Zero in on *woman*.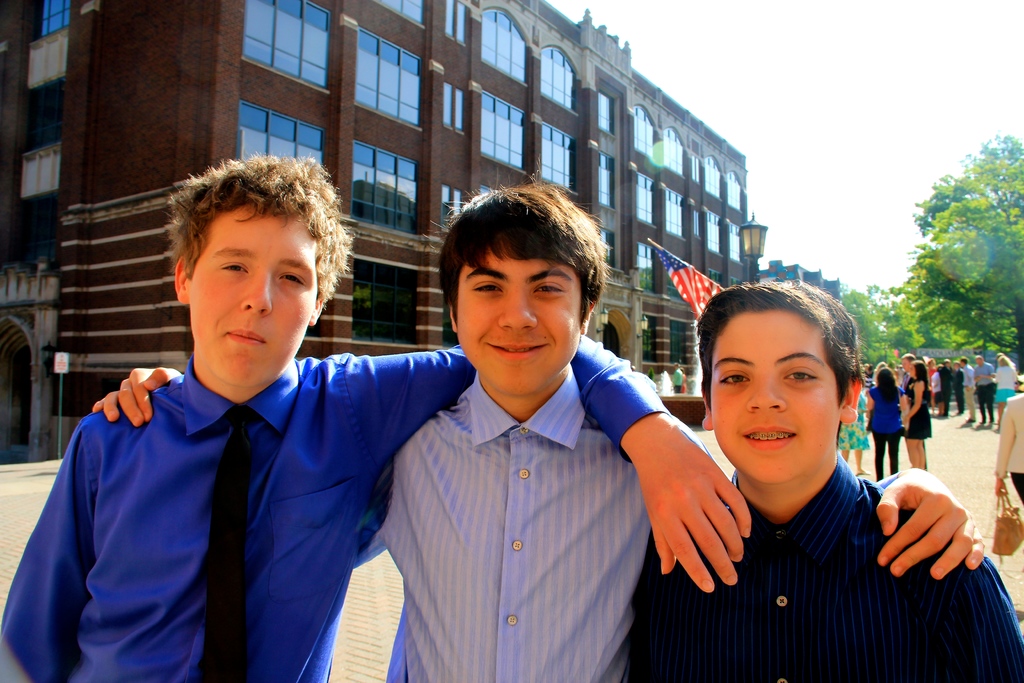
Zeroed in: box=[992, 357, 1018, 425].
